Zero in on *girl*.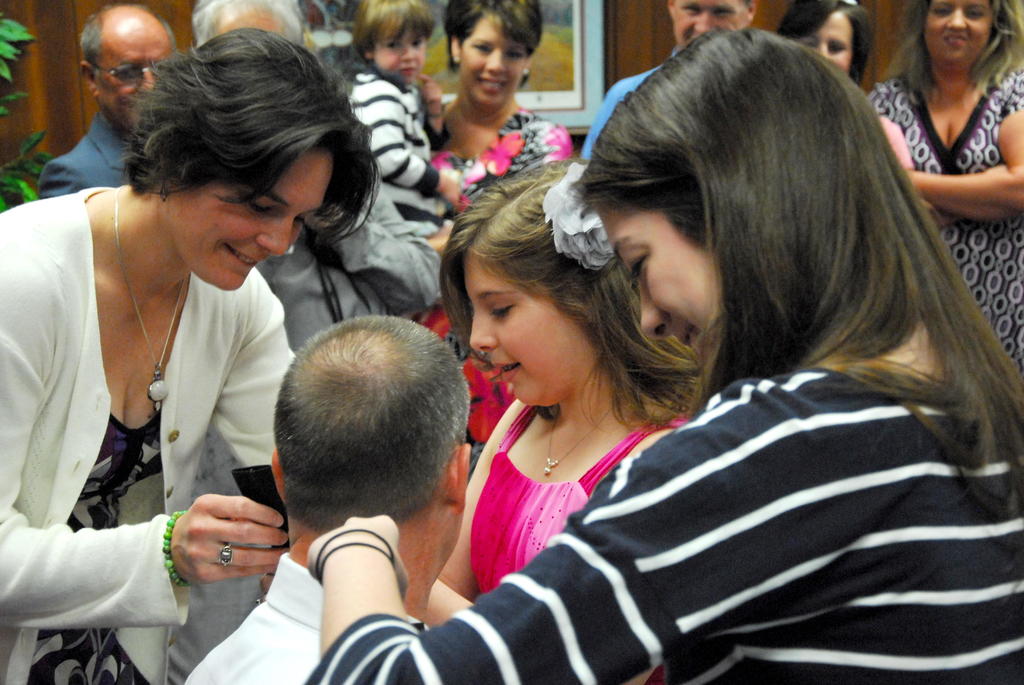
Zeroed in: box(423, 161, 704, 629).
